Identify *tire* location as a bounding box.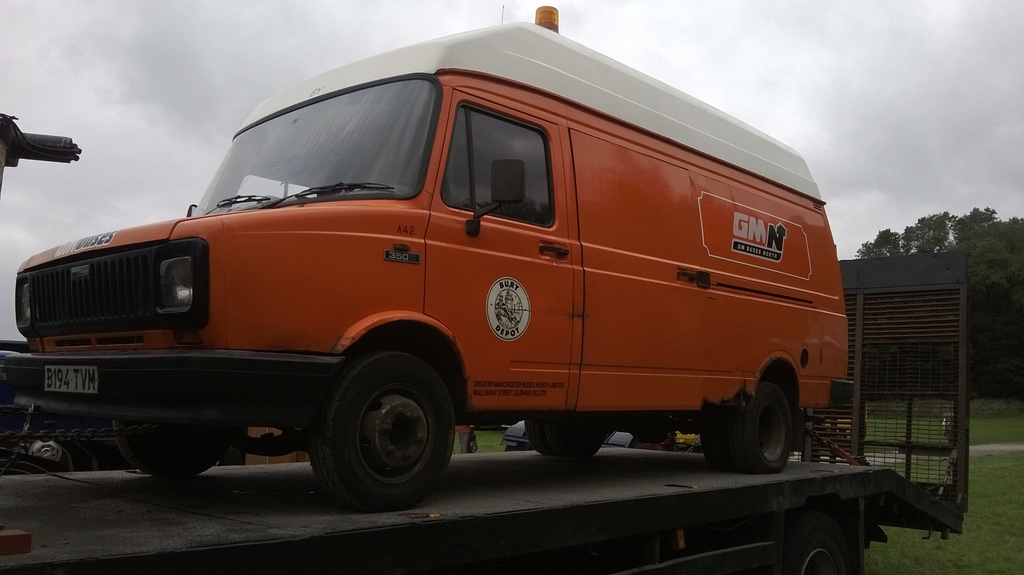
Rect(522, 417, 550, 455).
